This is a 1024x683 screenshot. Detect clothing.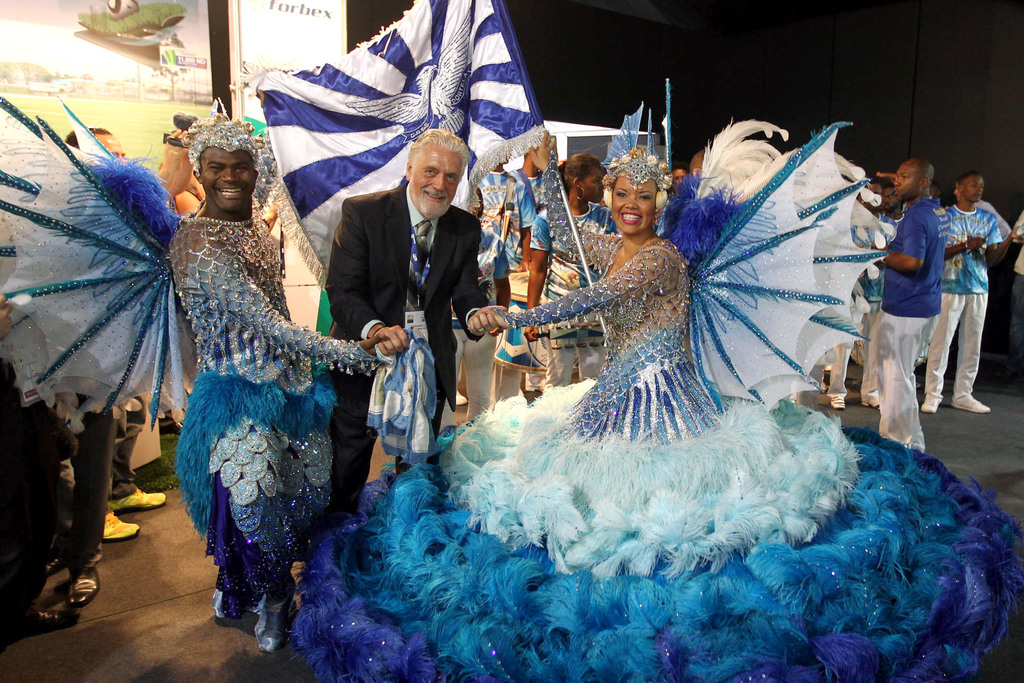
locate(330, 178, 492, 504).
